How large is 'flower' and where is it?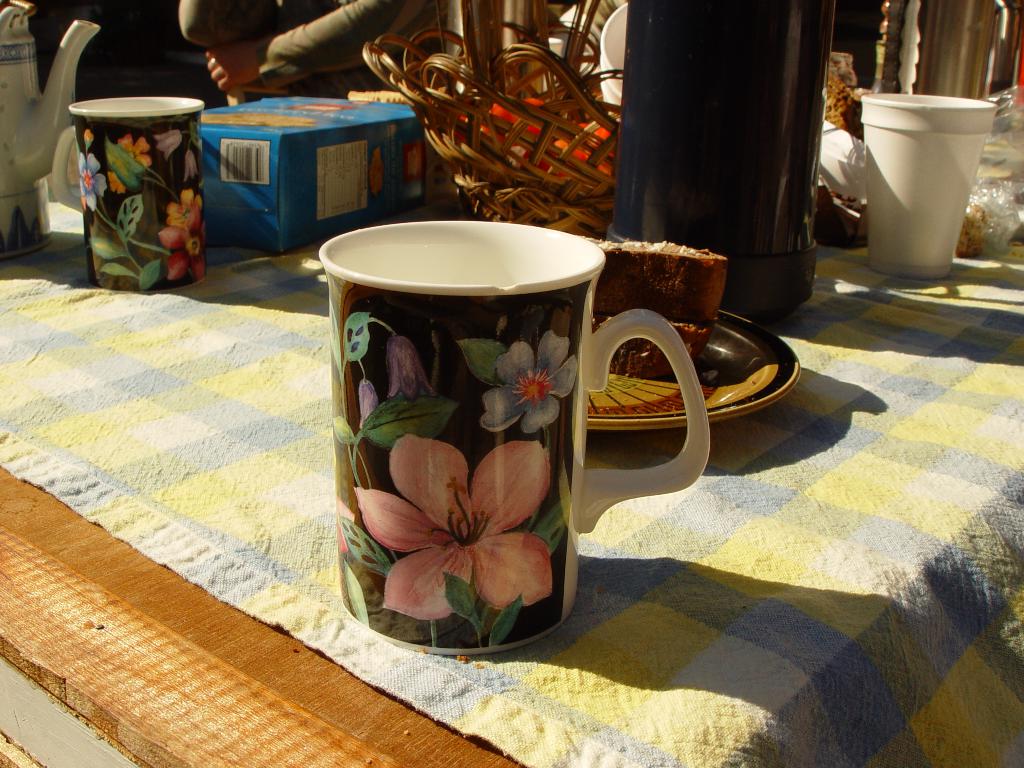
Bounding box: bbox(479, 331, 579, 436).
